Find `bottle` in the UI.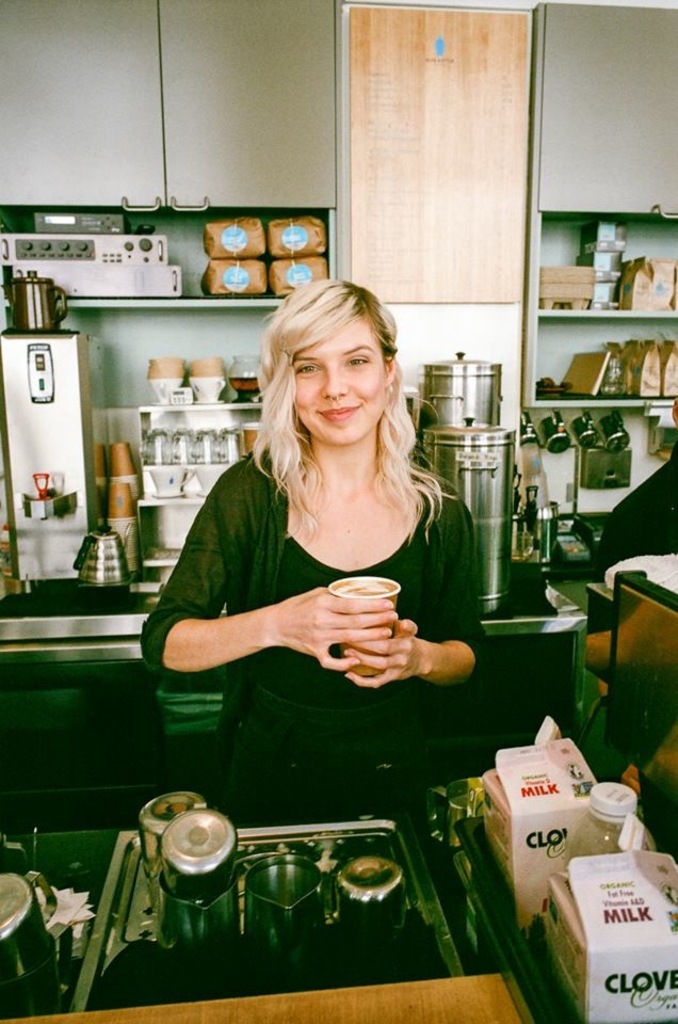
UI element at BBox(85, 804, 283, 1009).
